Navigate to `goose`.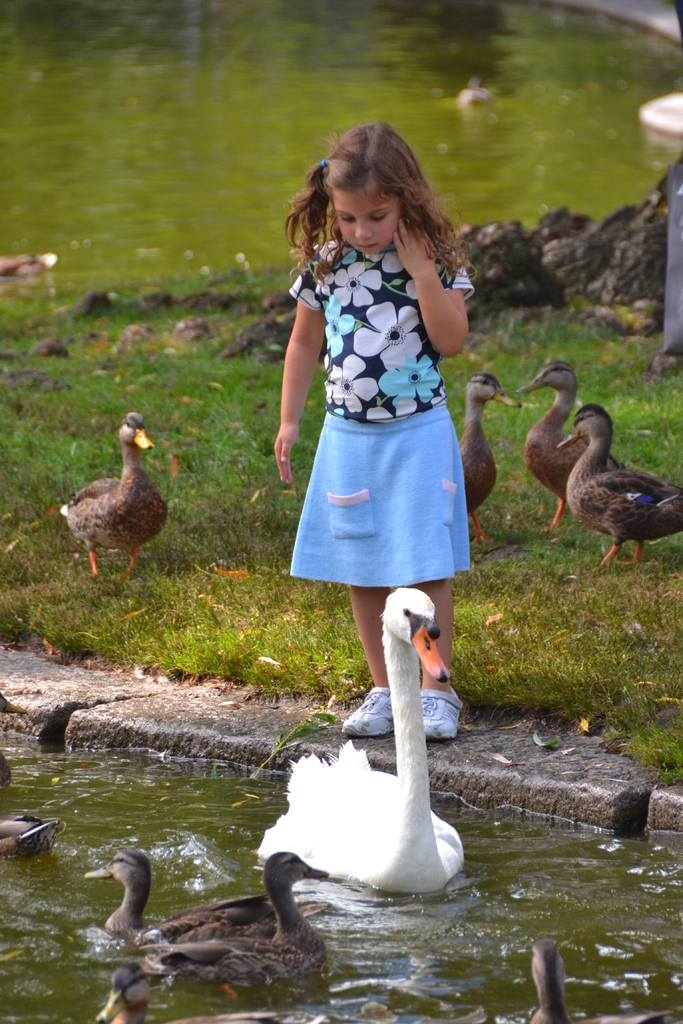
Navigation target: 527,940,593,1023.
